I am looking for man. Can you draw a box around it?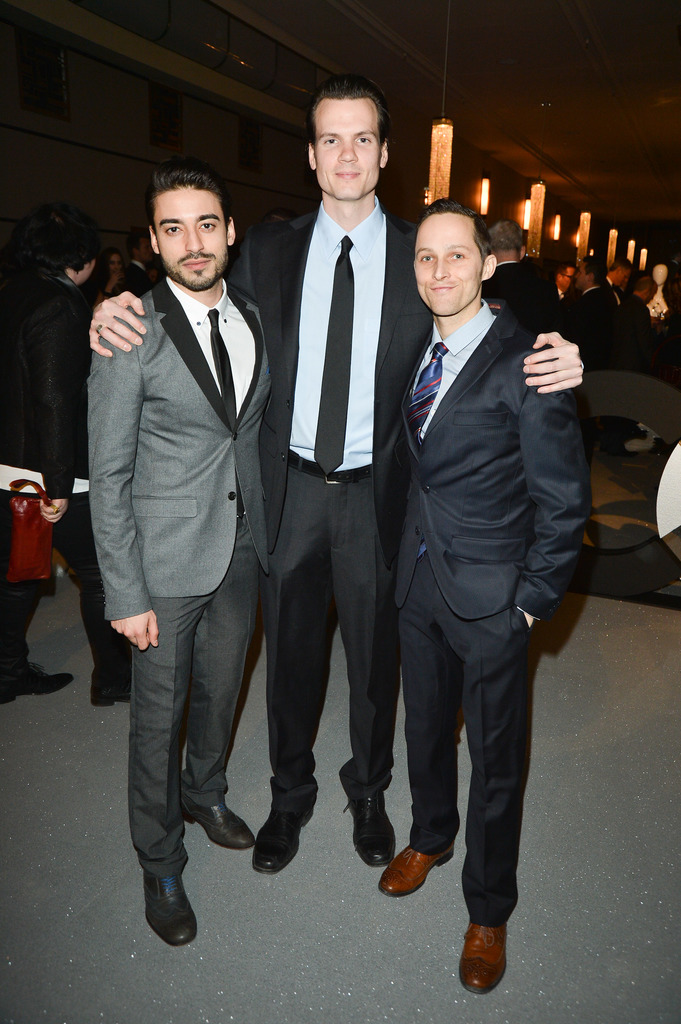
Sure, the bounding box is bbox=[85, 162, 281, 951].
